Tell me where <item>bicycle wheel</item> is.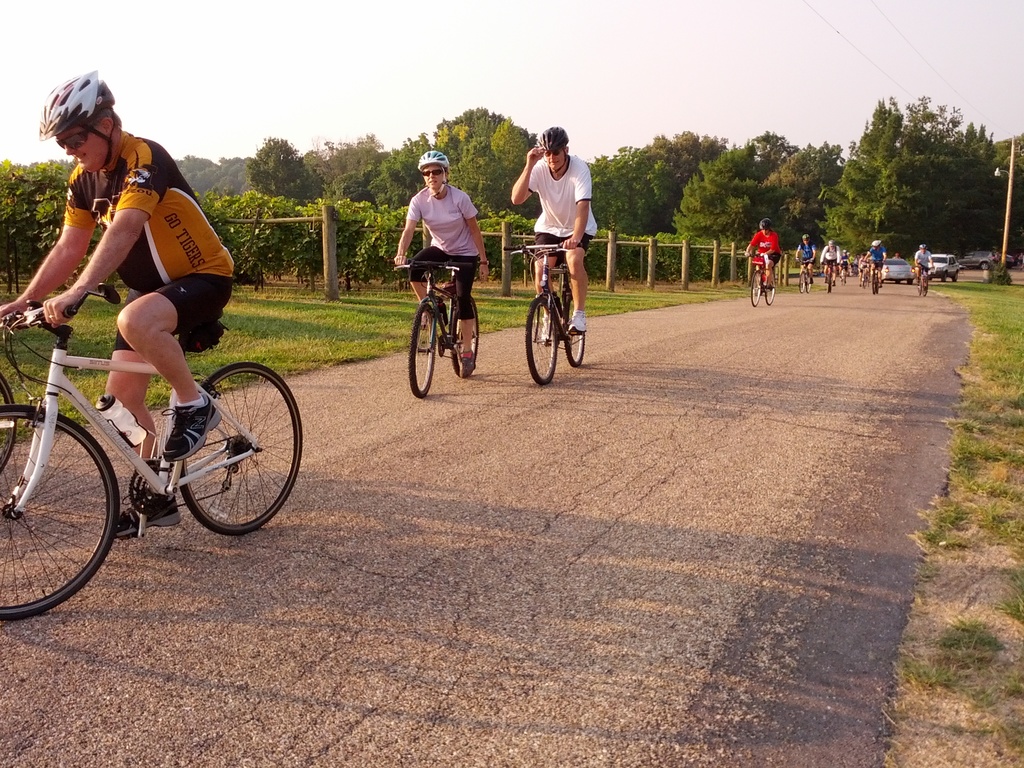
<item>bicycle wheel</item> is at region(449, 293, 480, 381).
